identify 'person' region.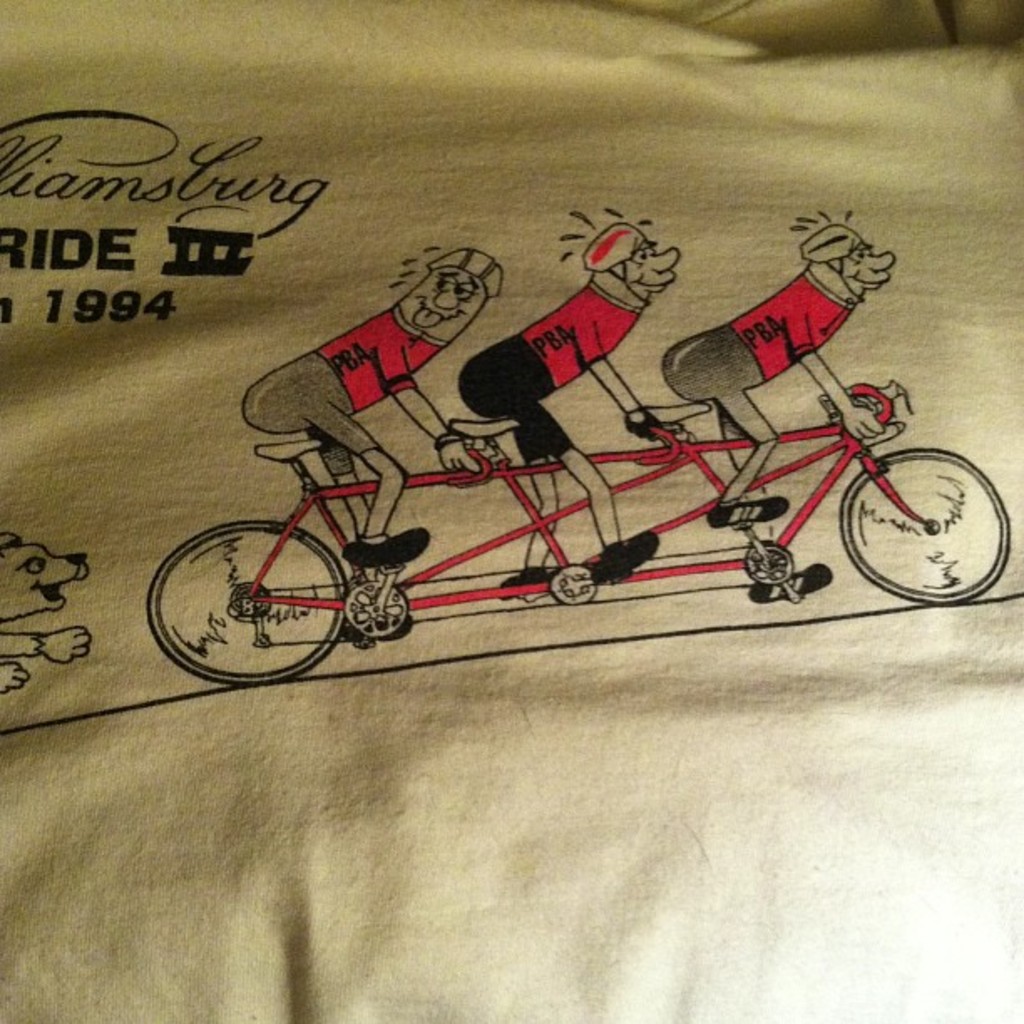
Region: box(663, 226, 900, 520).
